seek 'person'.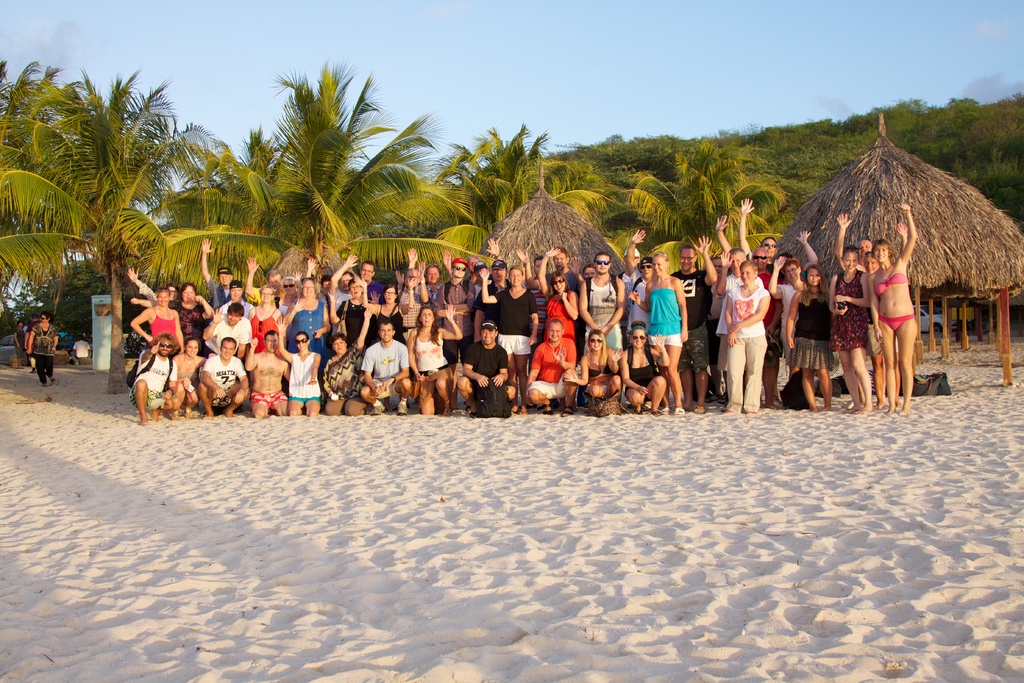
786:262:837:413.
